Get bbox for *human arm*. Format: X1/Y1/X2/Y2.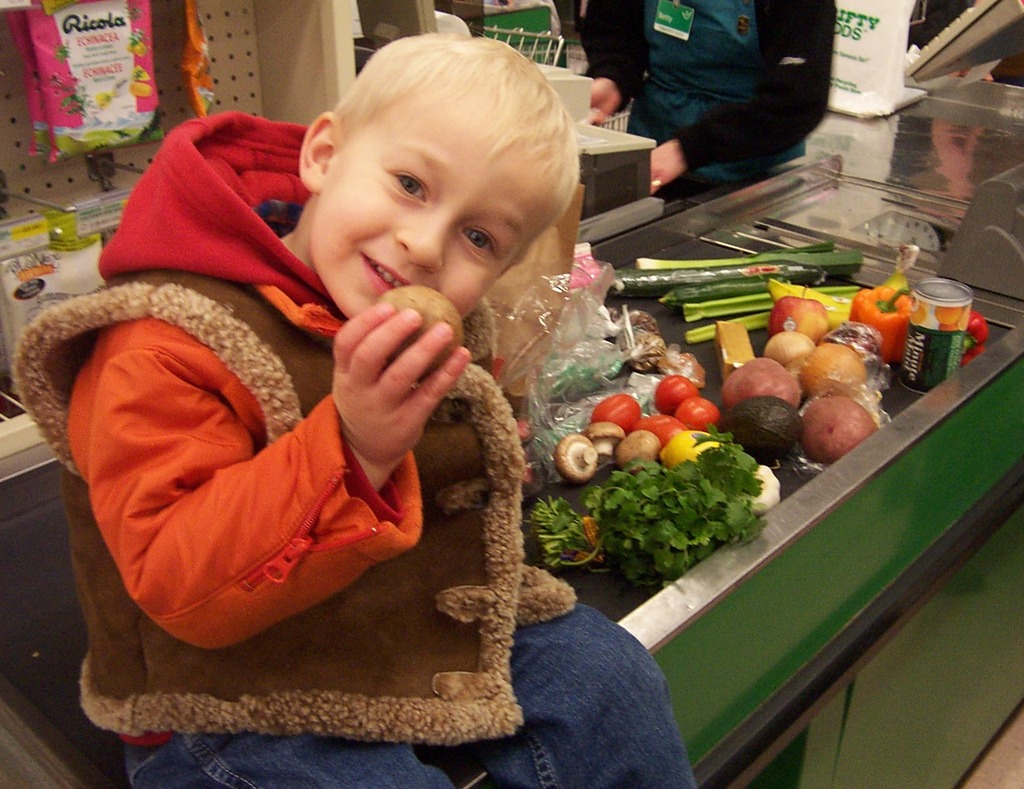
645/0/857/194.
